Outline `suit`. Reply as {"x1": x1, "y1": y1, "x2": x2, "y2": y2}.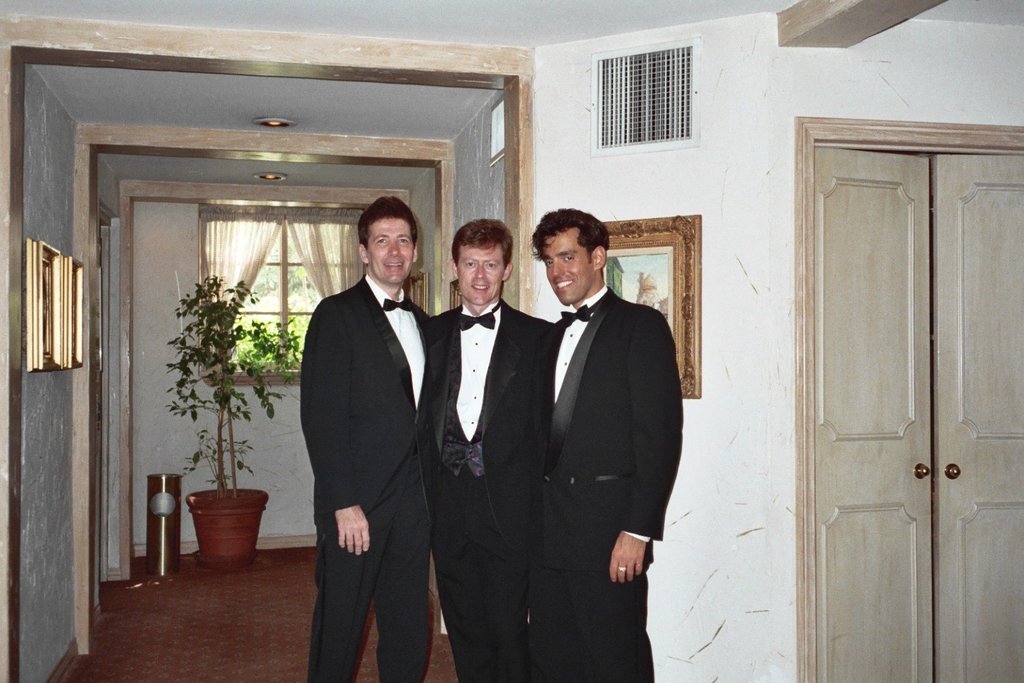
{"x1": 492, "y1": 193, "x2": 690, "y2": 667}.
